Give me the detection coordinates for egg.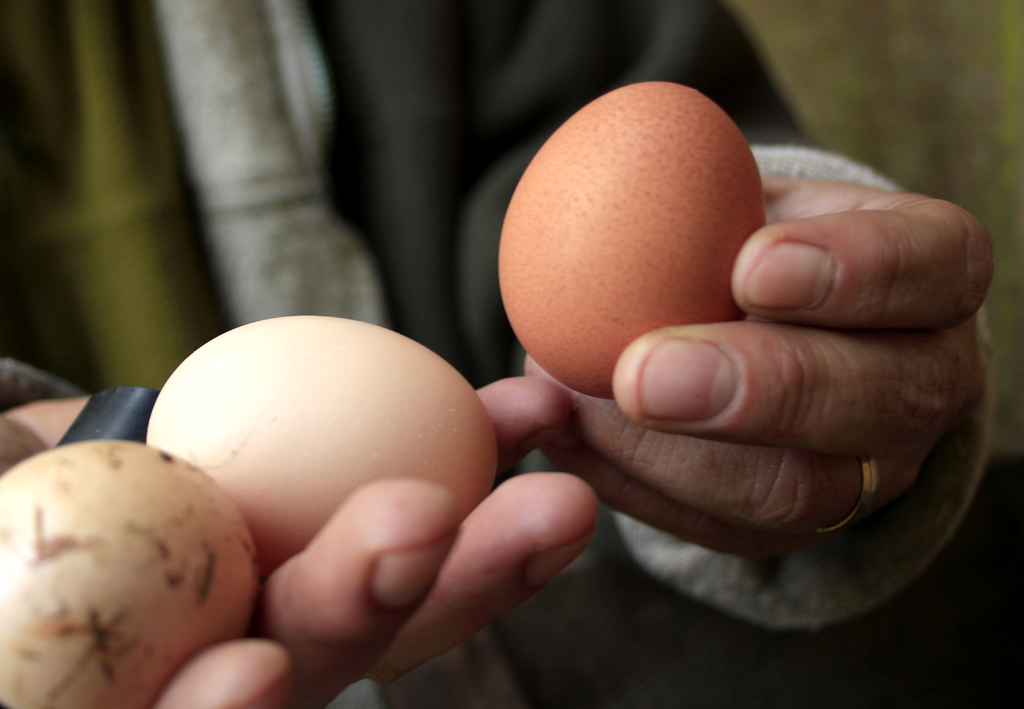
region(144, 315, 501, 580).
